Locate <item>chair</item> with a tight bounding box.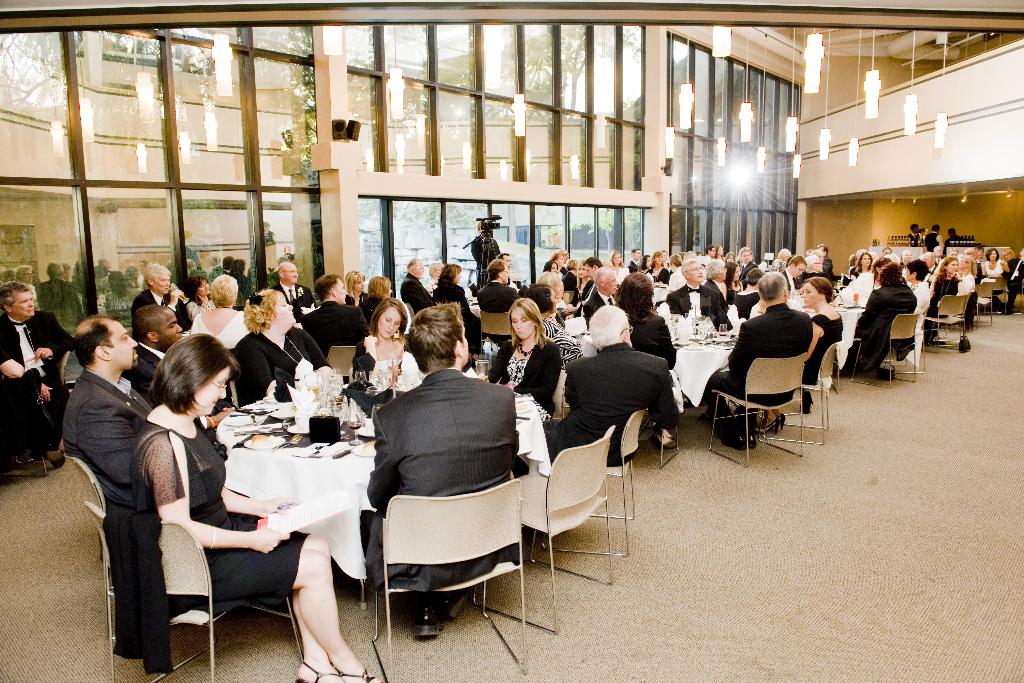
[left=966, top=281, right=995, bottom=324].
